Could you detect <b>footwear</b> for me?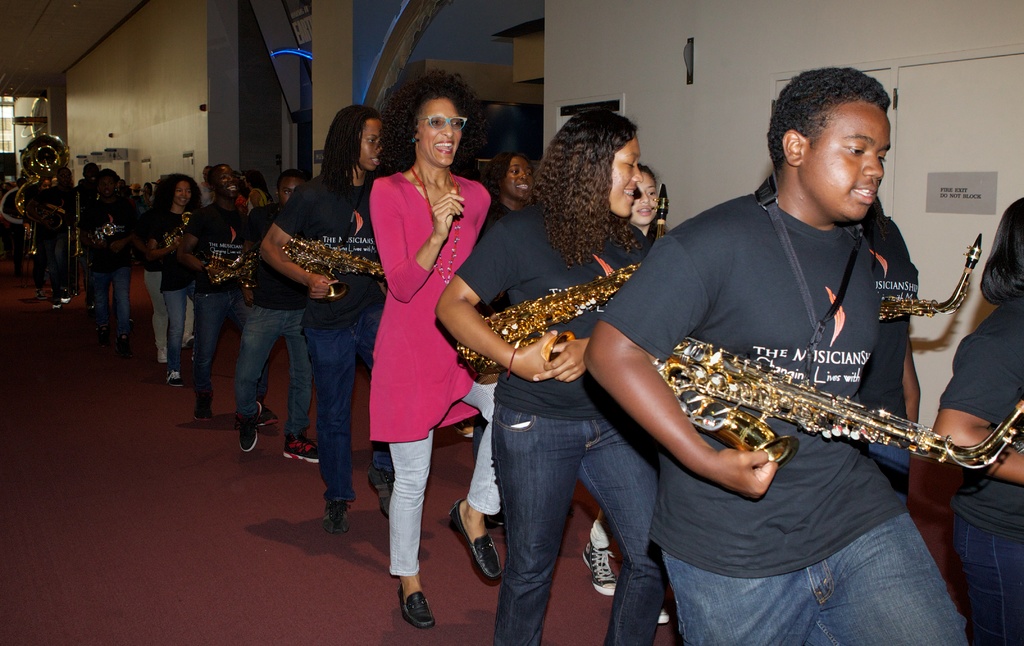
Detection result: (579, 532, 618, 591).
